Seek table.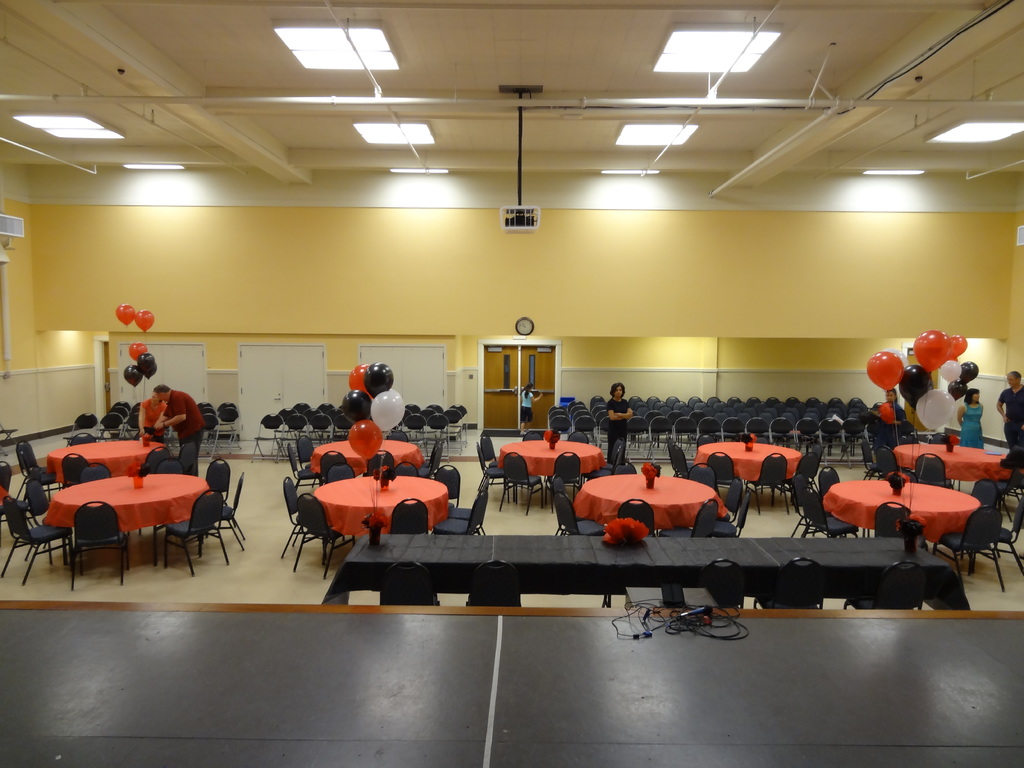
crop(499, 433, 600, 484).
